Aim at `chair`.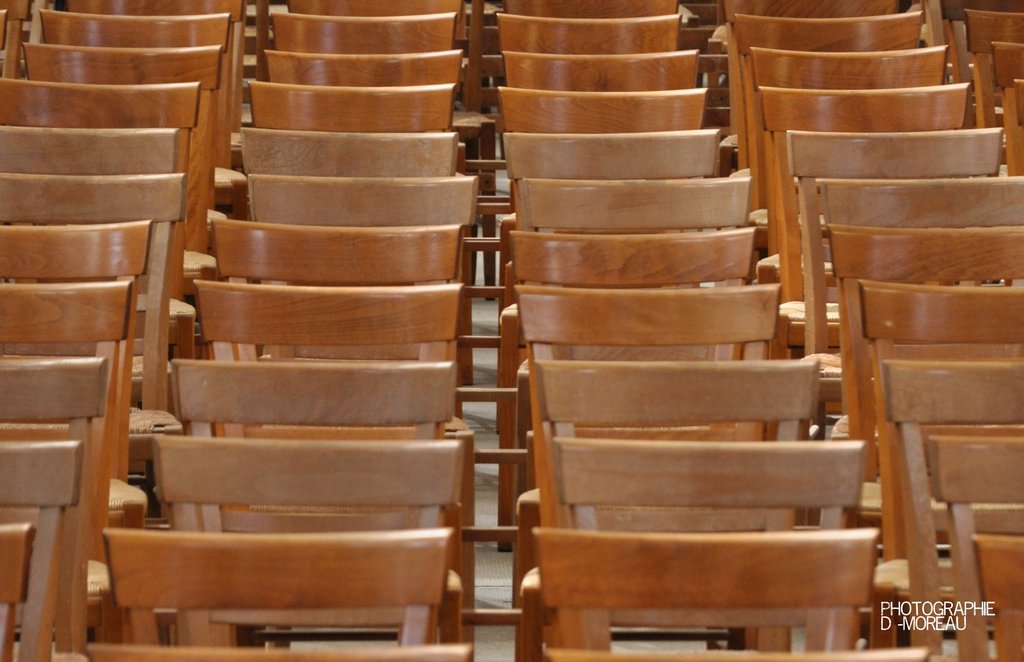
Aimed at x1=241, y1=165, x2=476, y2=428.
